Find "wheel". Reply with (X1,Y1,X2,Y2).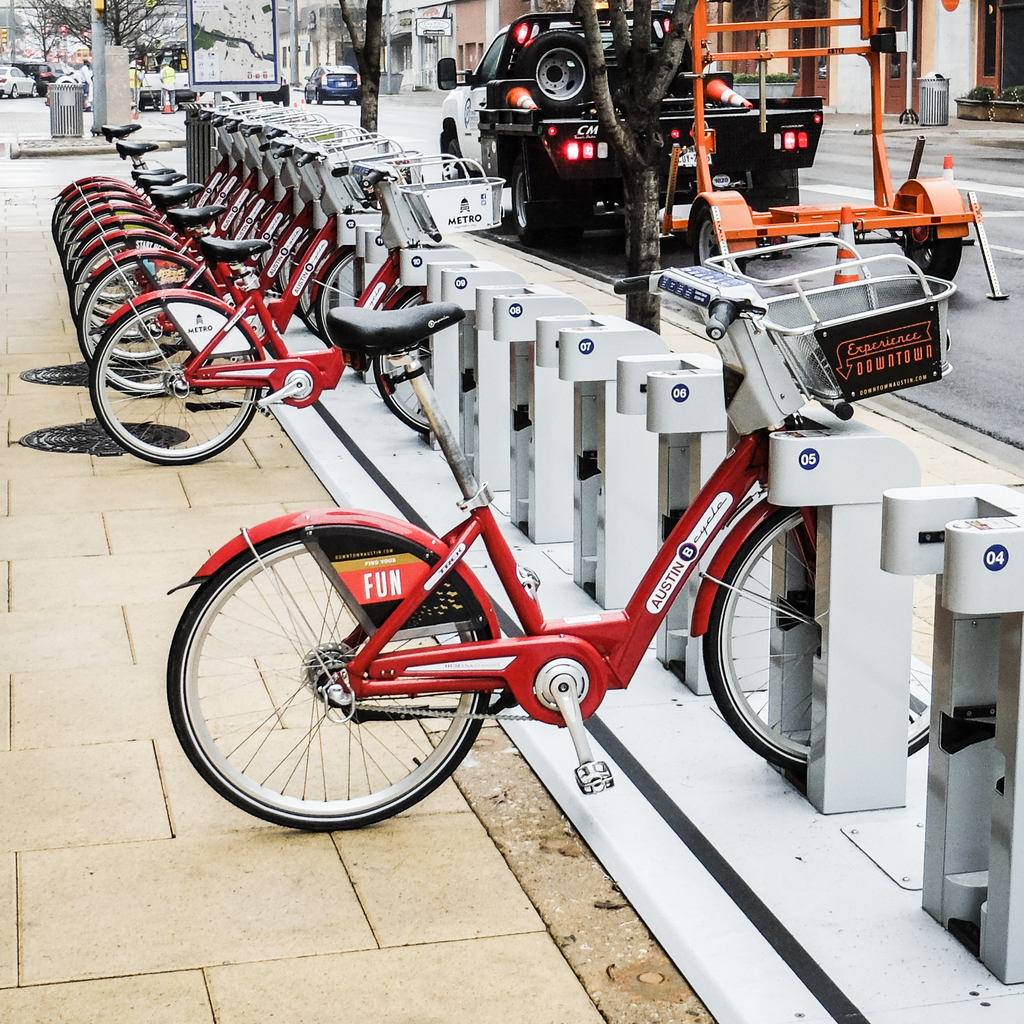
(547,211,583,252).
